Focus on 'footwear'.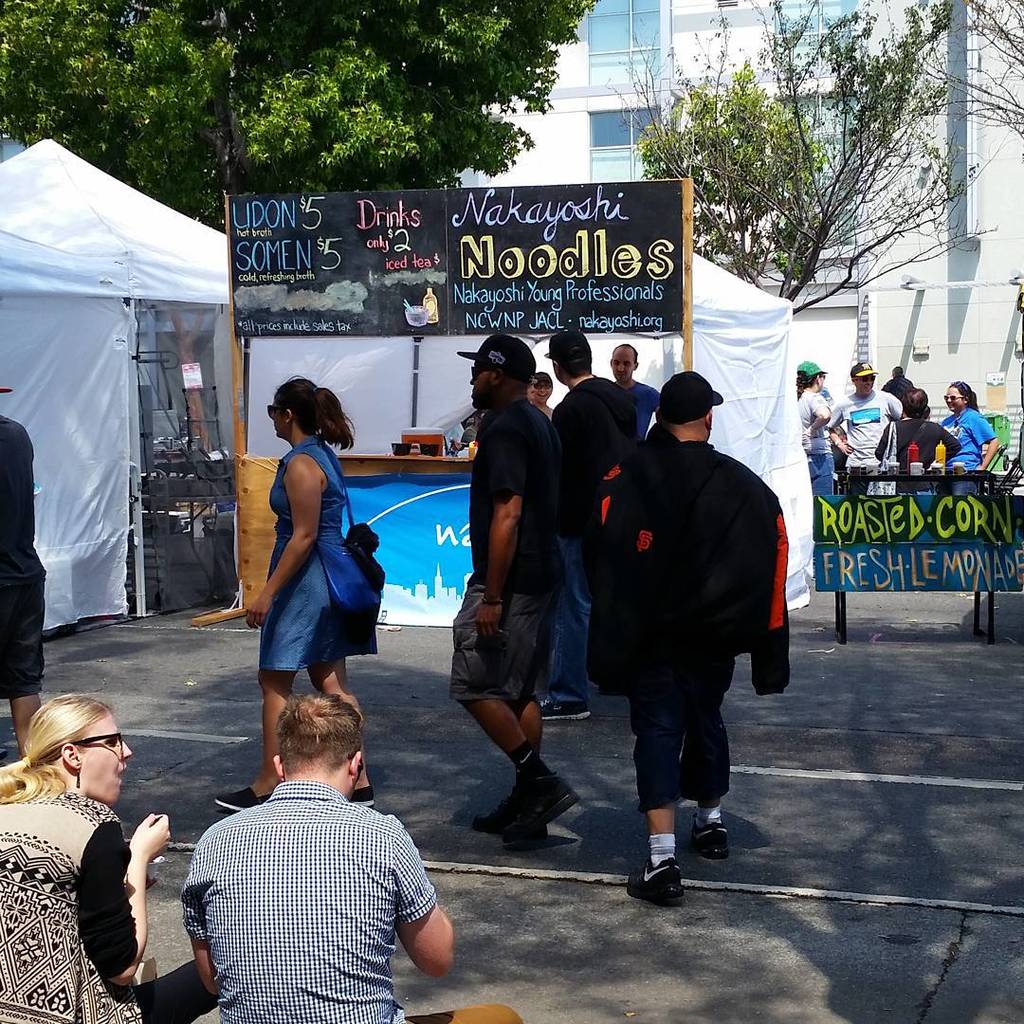
Focused at Rect(499, 774, 580, 834).
